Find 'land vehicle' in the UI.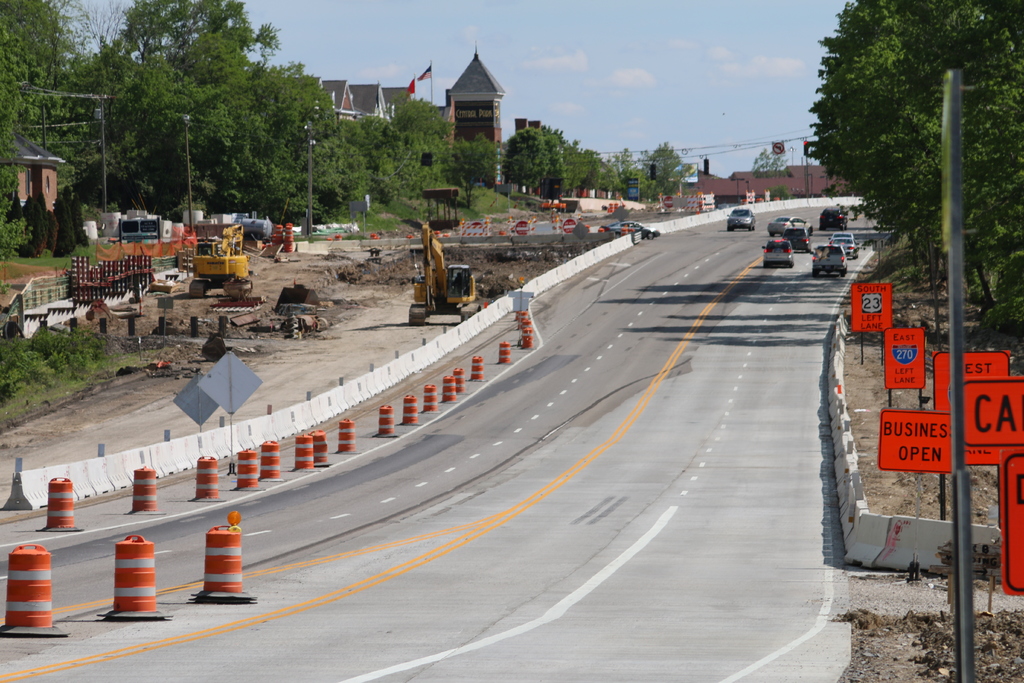
UI element at (left=835, top=238, right=854, bottom=259).
